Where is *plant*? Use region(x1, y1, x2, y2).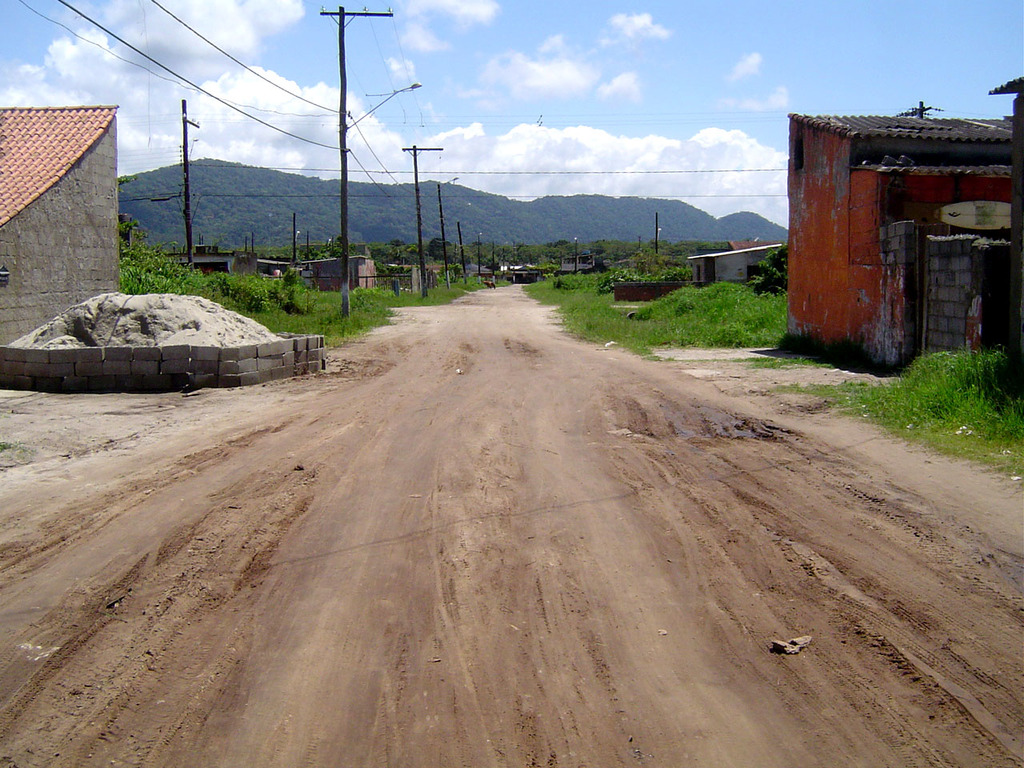
region(203, 268, 322, 314).
